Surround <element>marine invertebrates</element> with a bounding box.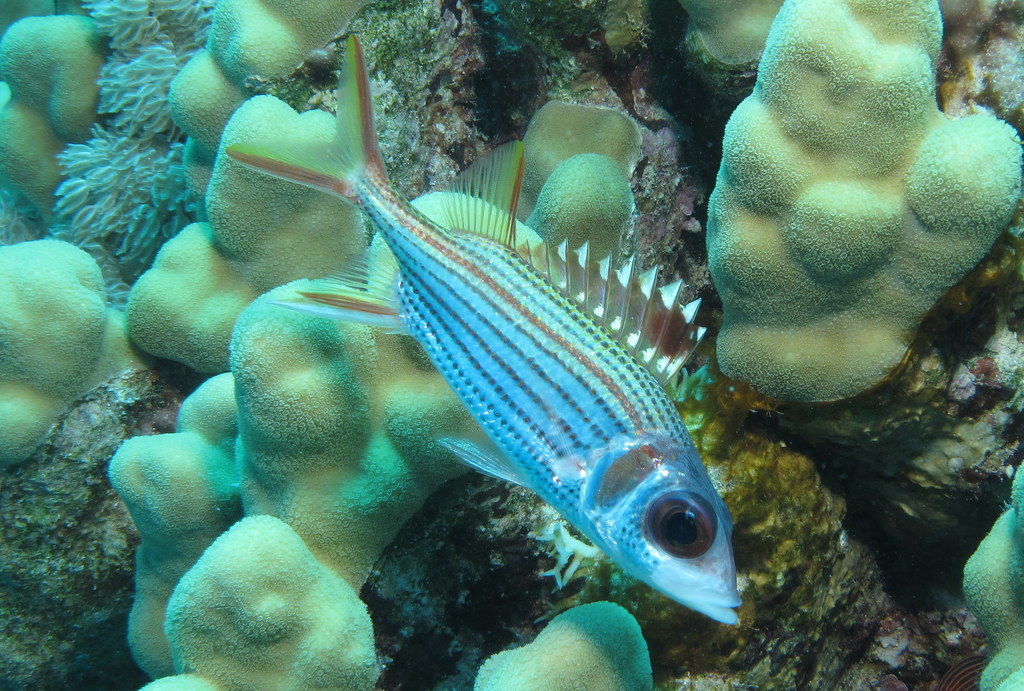
711, 0, 1022, 454.
